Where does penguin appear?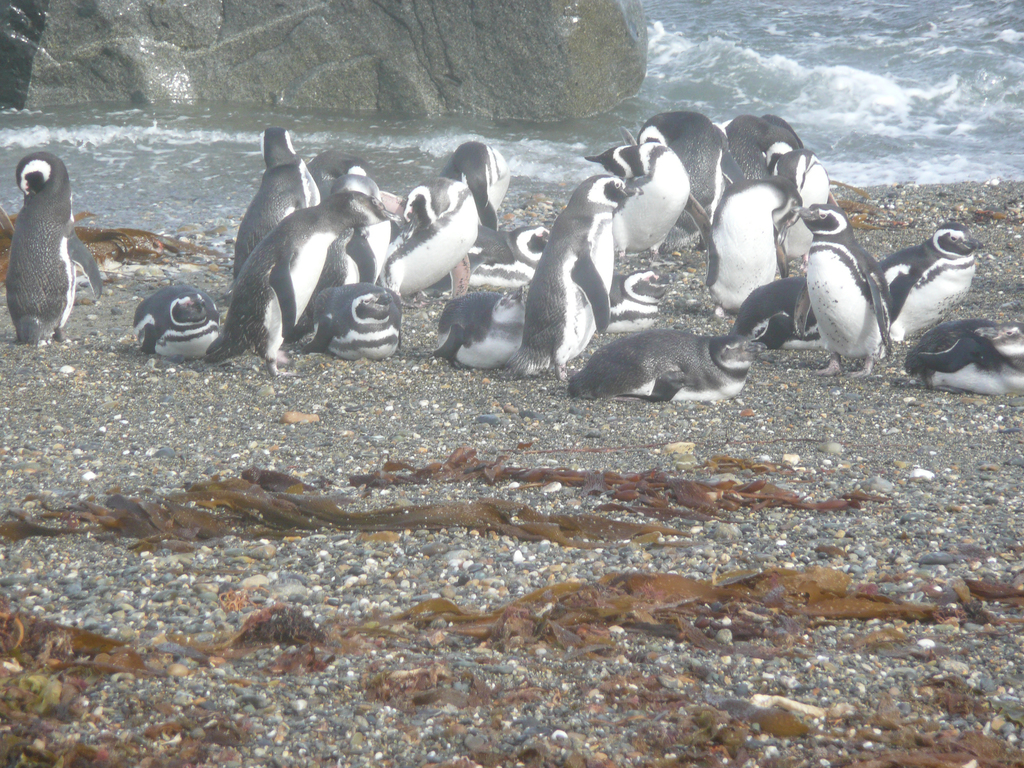
Appears at BBox(124, 282, 222, 364).
